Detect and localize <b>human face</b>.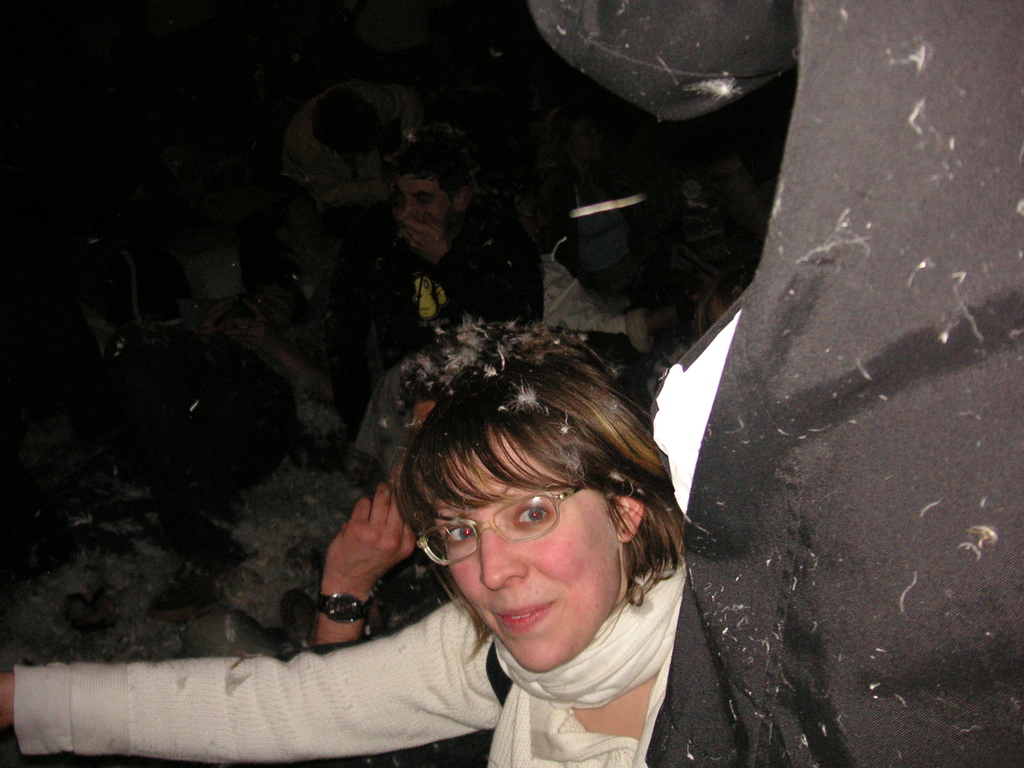
Localized at <box>395,175,457,245</box>.
